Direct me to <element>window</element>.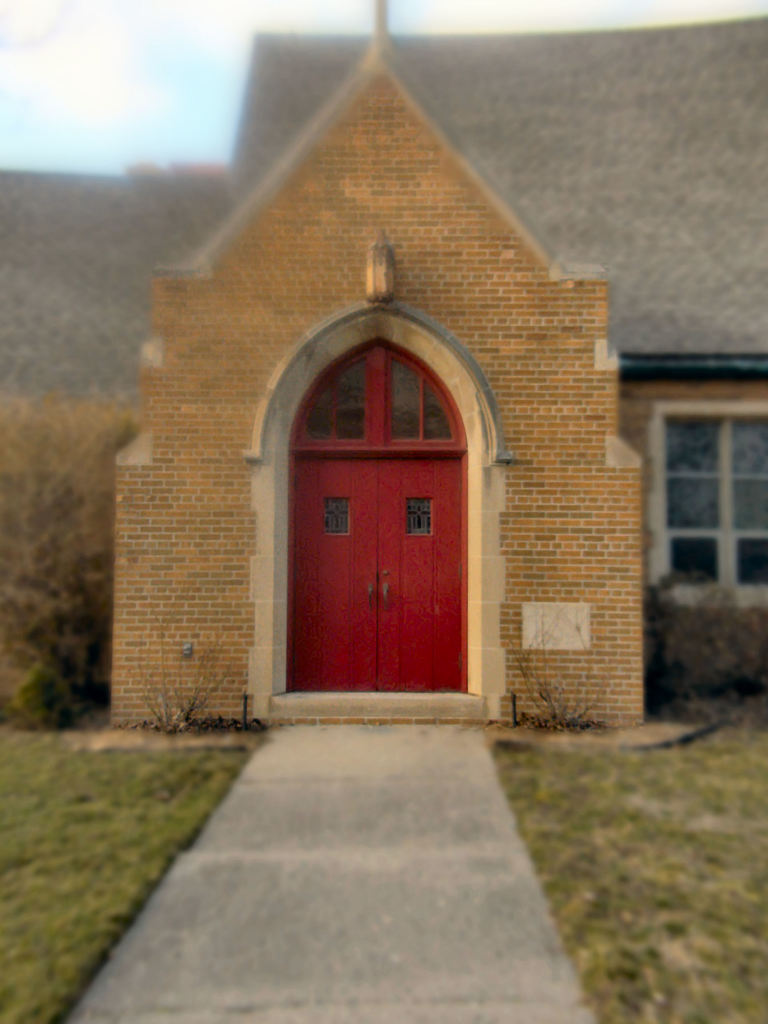
Direction: (left=663, top=392, right=751, bottom=575).
